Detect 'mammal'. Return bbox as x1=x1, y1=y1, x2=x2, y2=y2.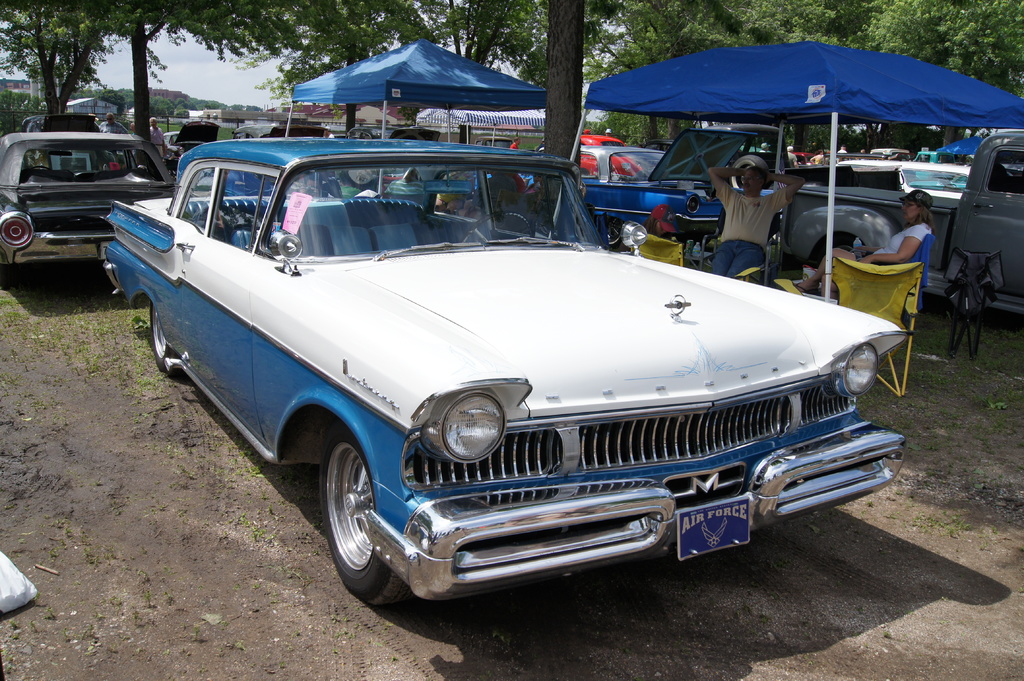
x1=435, y1=172, x2=473, y2=216.
